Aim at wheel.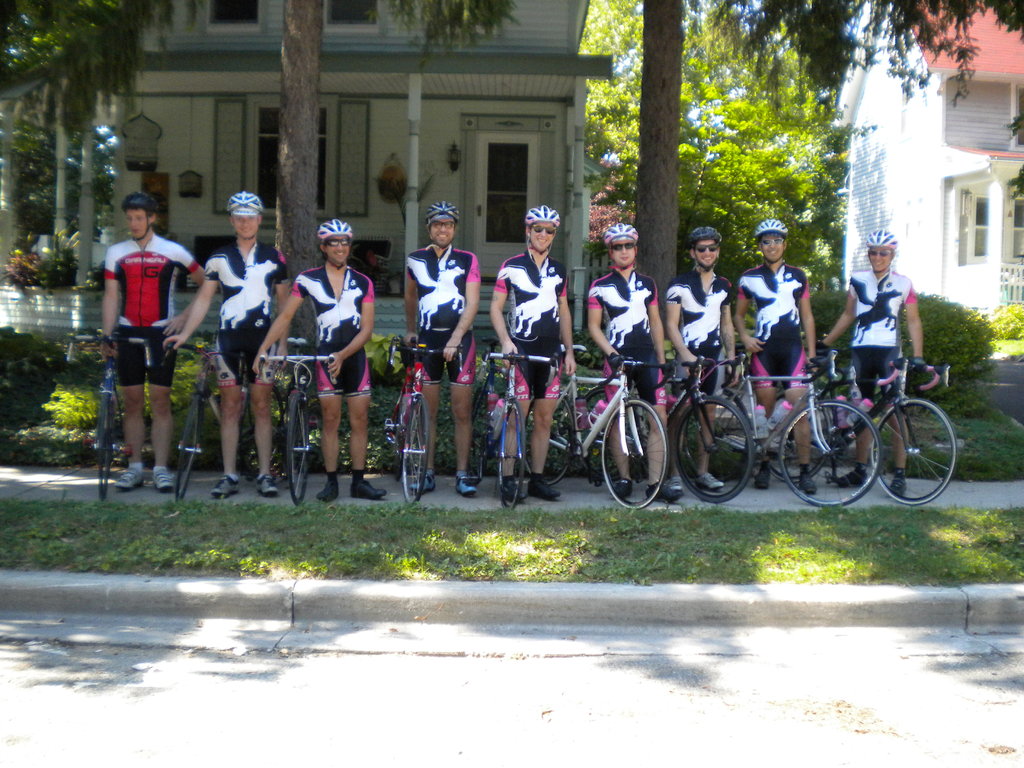
Aimed at [579,383,652,483].
